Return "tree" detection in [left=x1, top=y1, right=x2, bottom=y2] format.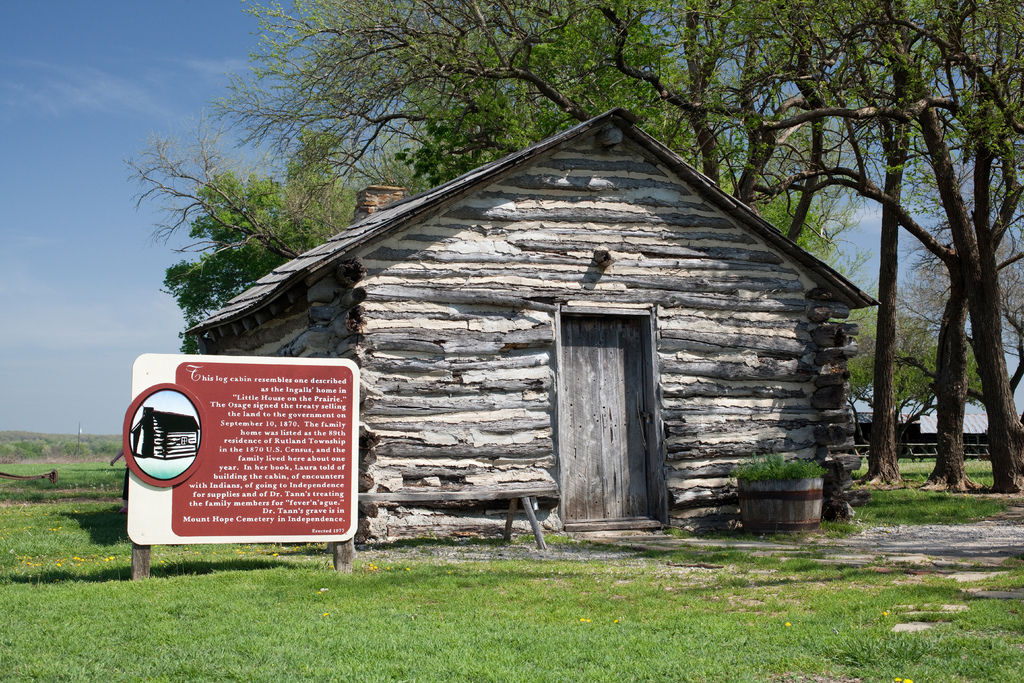
[left=124, top=0, right=1023, bottom=493].
